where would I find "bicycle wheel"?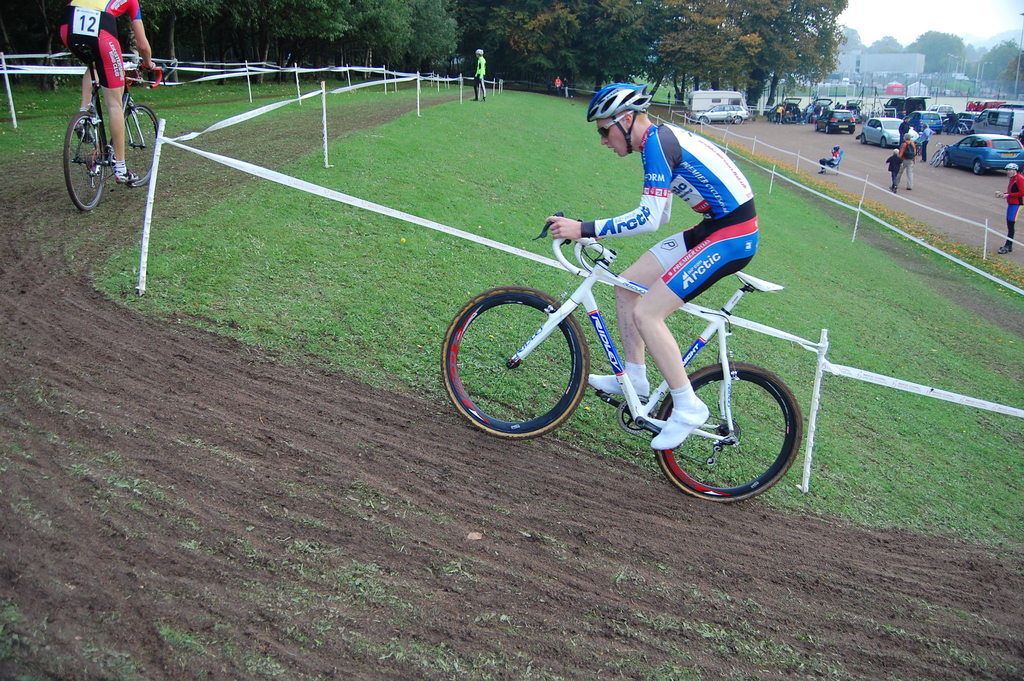
At bbox(120, 104, 161, 185).
